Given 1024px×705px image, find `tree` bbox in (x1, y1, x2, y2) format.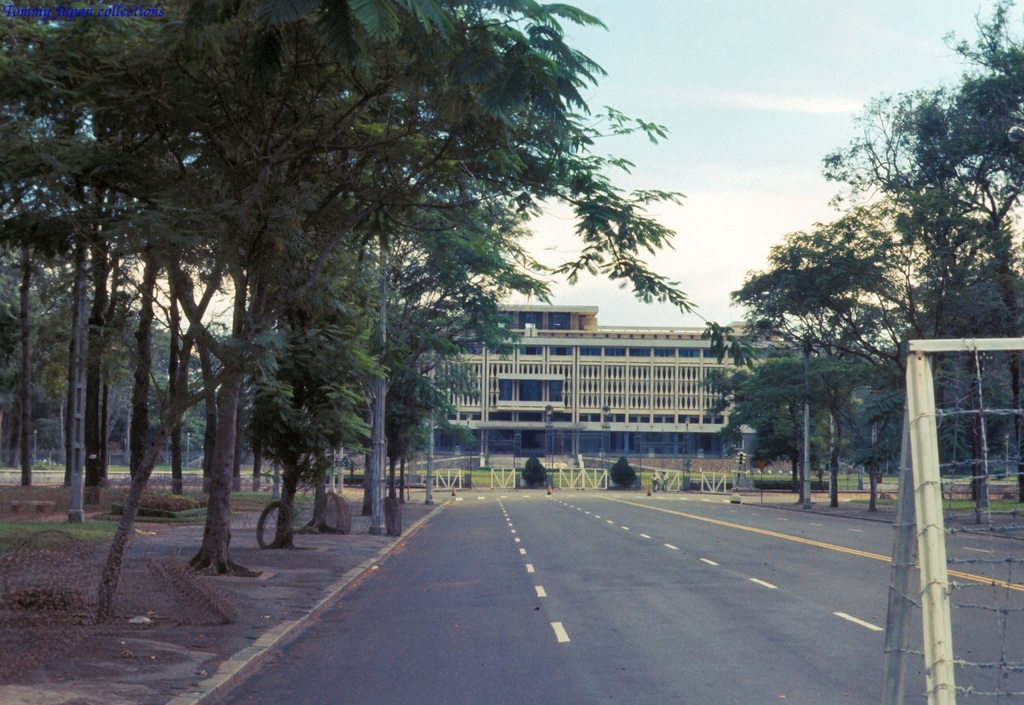
(38, 3, 749, 543).
